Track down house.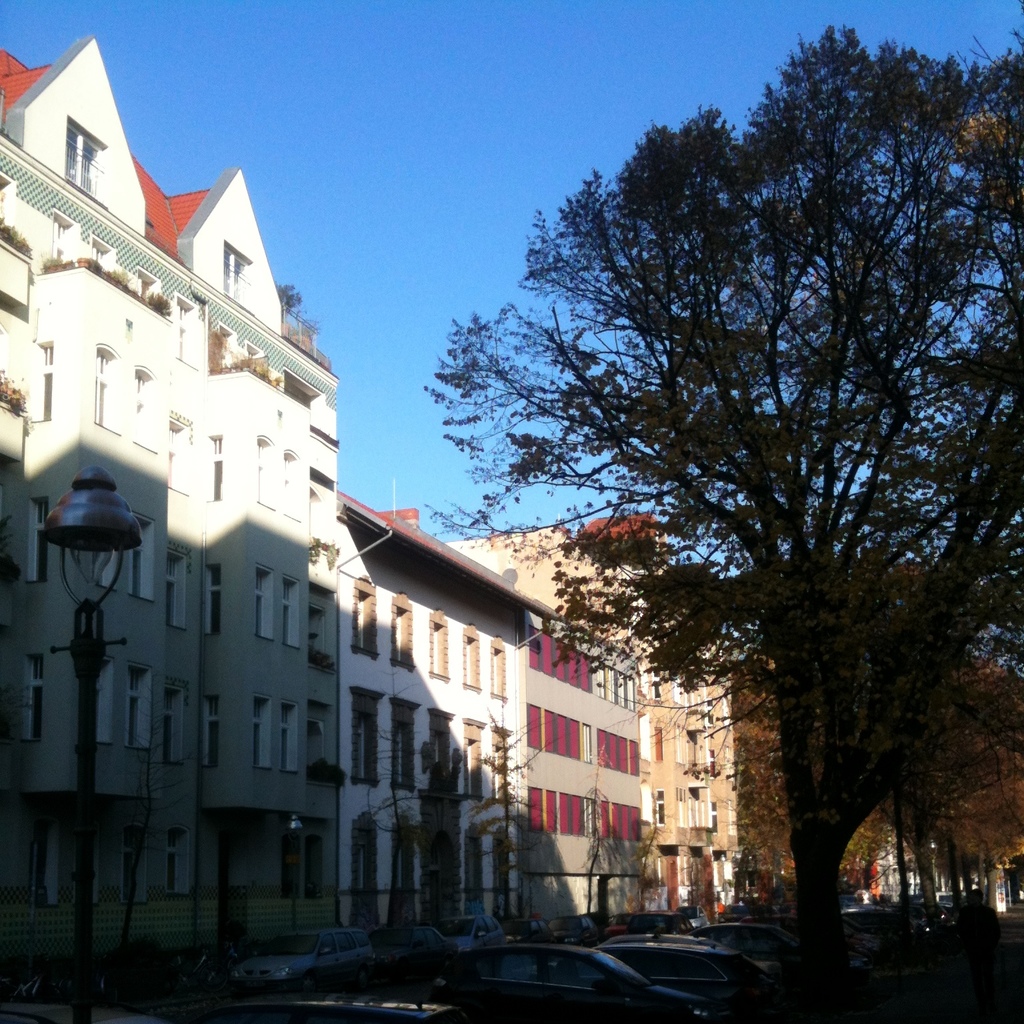
Tracked to BBox(711, 571, 844, 923).
